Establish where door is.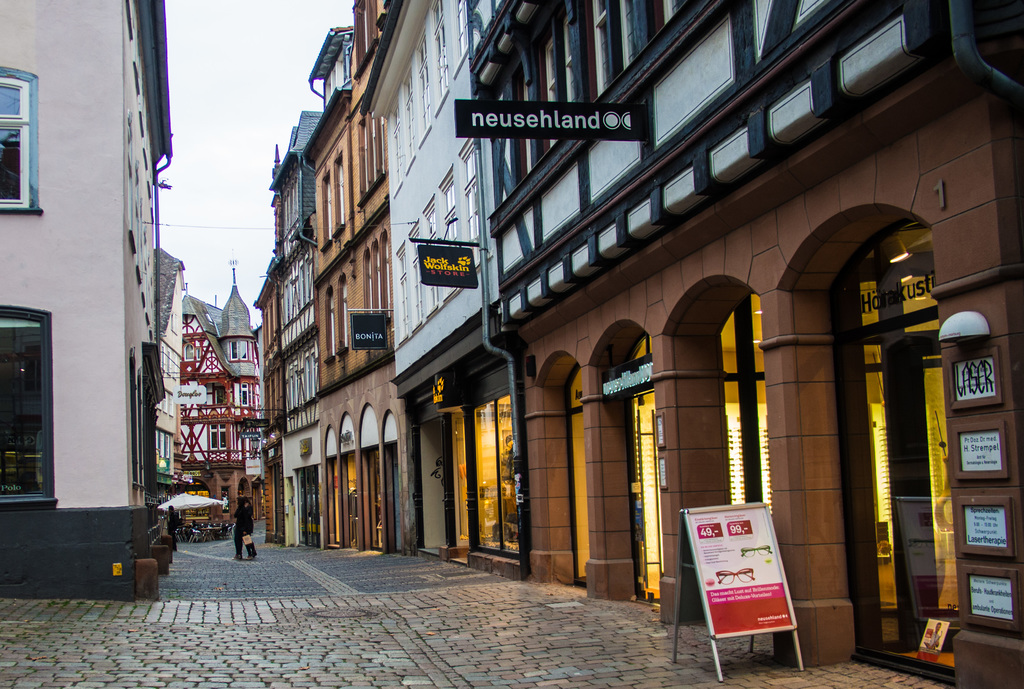
Established at left=854, top=316, right=954, bottom=664.
